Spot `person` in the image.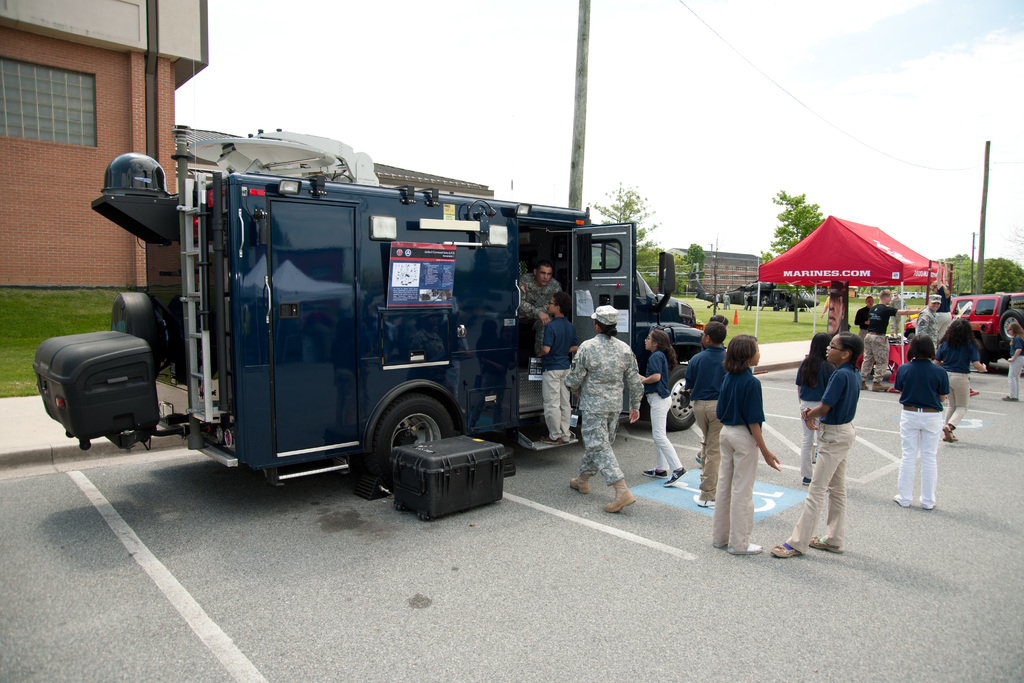
`person` found at [793,333,829,481].
